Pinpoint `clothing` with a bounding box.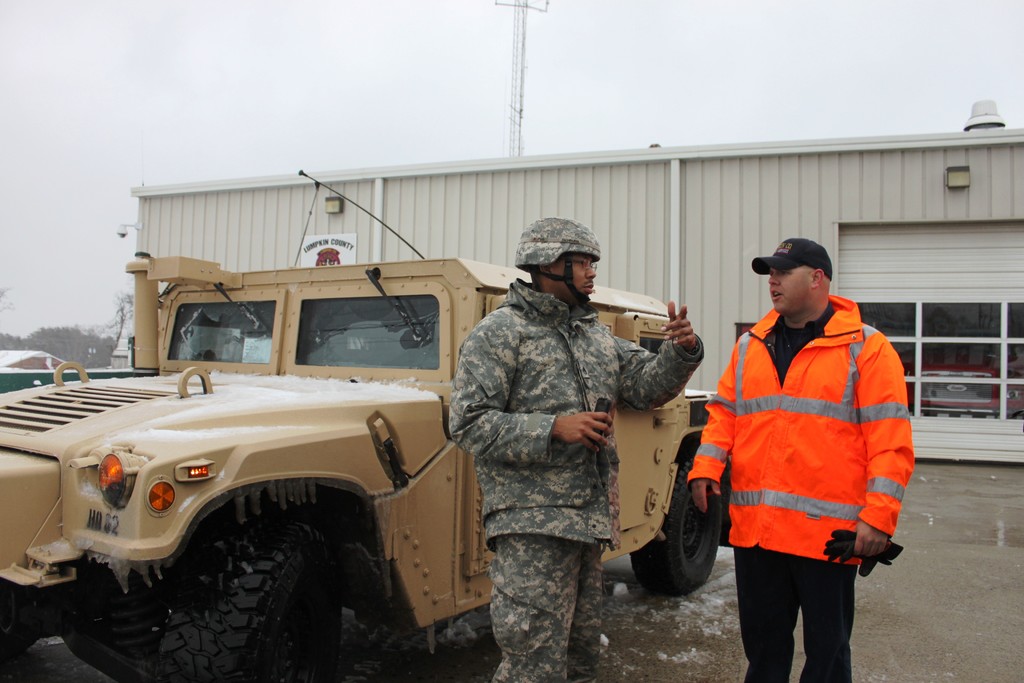
select_region(446, 279, 703, 682).
